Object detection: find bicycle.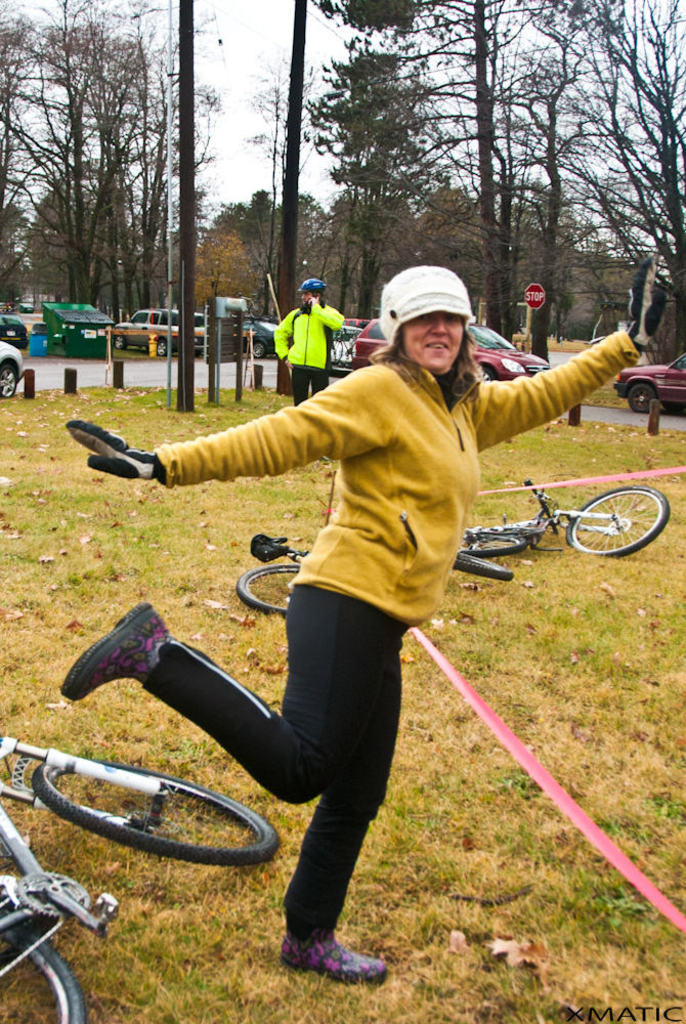
detection(0, 736, 283, 1023).
